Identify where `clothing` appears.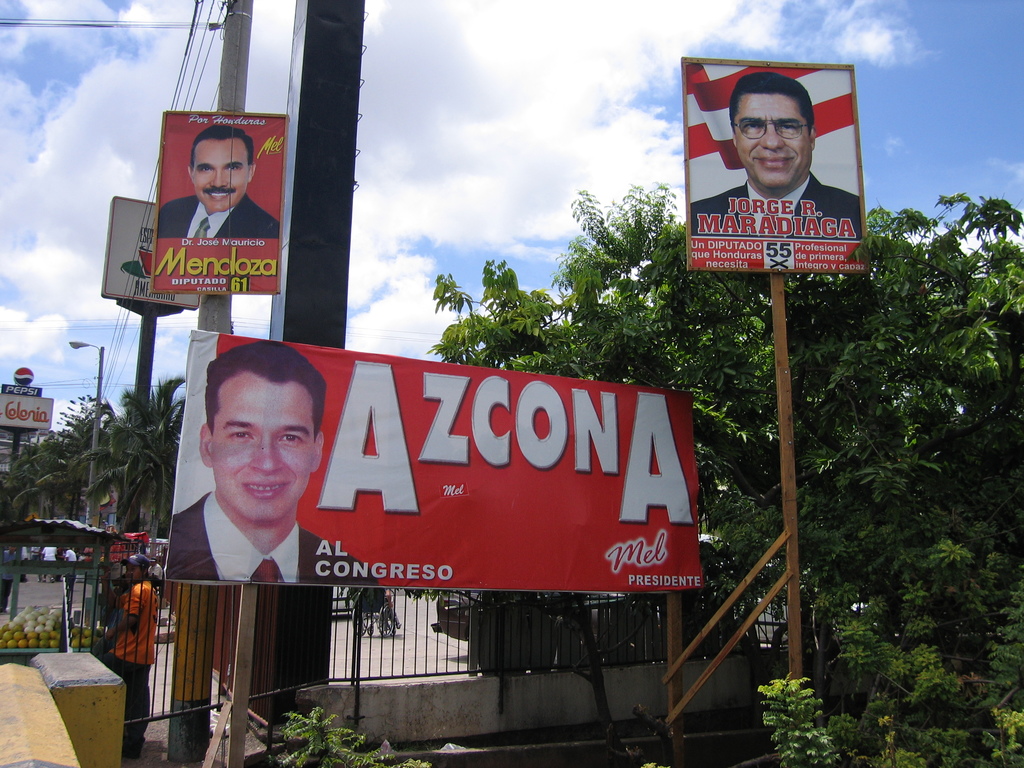
Appears at (x1=156, y1=194, x2=282, y2=237).
